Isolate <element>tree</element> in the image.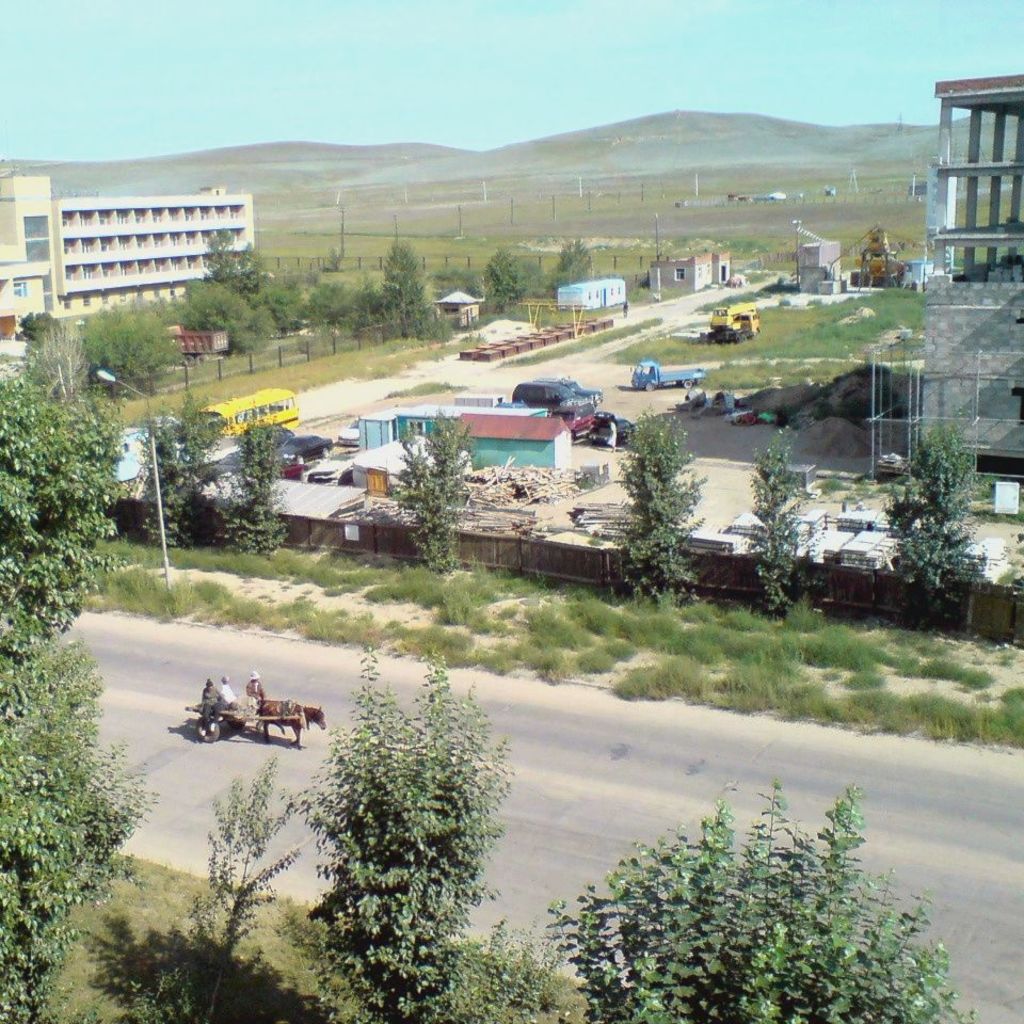
Isolated region: 142/390/227/547.
